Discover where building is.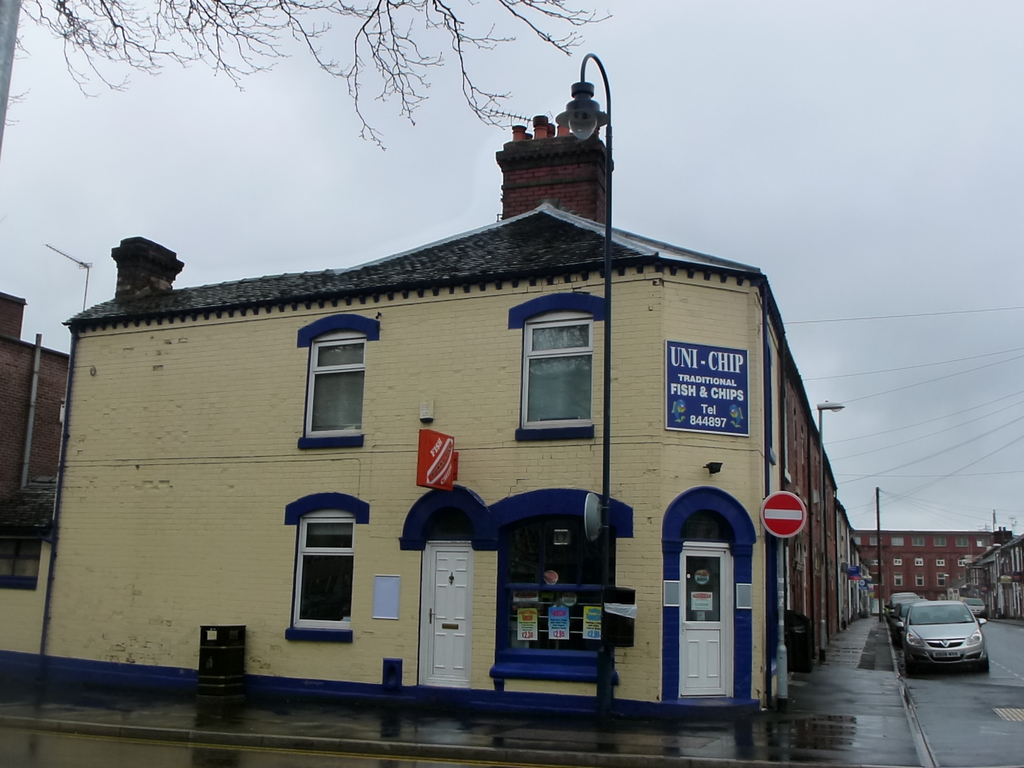
Discovered at x1=2, y1=111, x2=761, y2=723.
